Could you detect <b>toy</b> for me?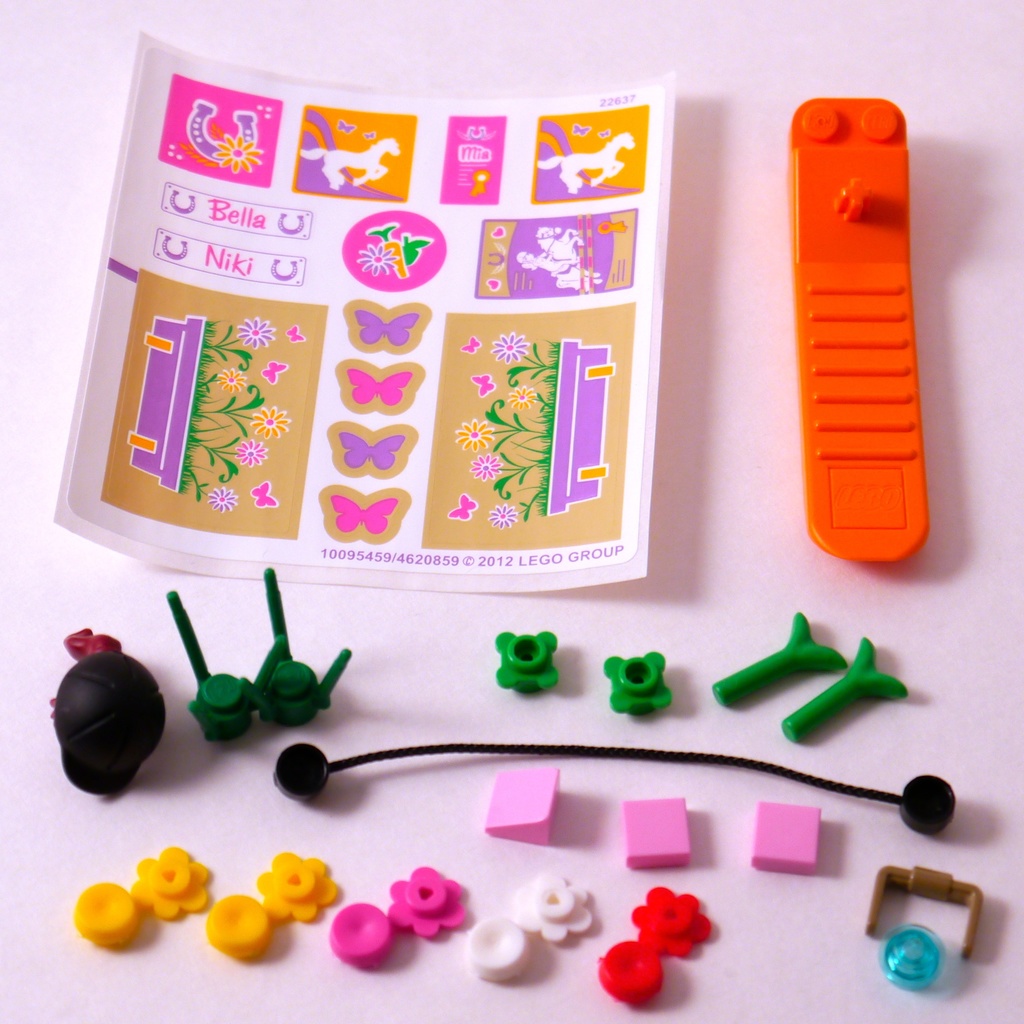
Detection result: 152/577/280/762.
